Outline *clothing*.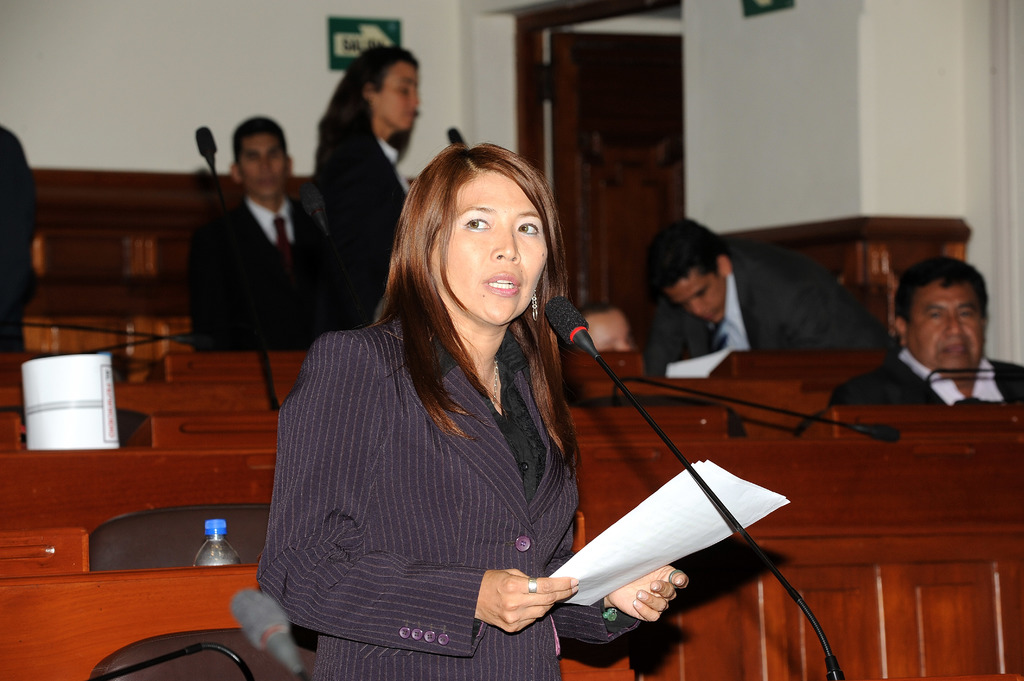
Outline: l=642, t=238, r=894, b=381.
